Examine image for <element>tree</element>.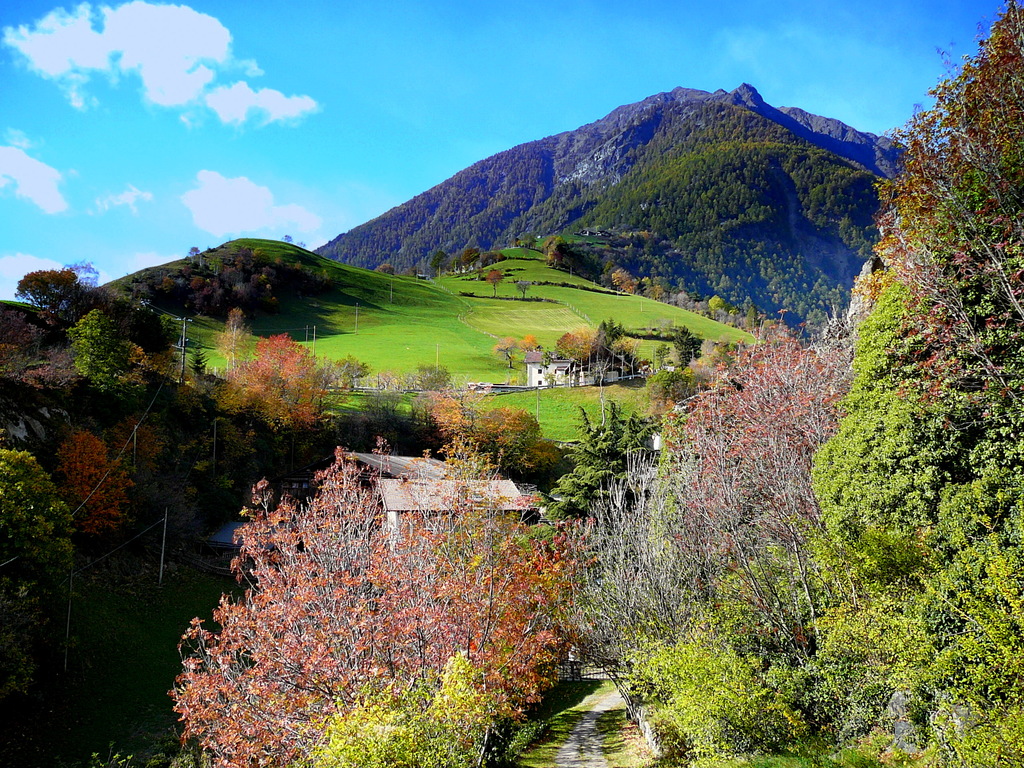
Examination result: 376 268 392 274.
